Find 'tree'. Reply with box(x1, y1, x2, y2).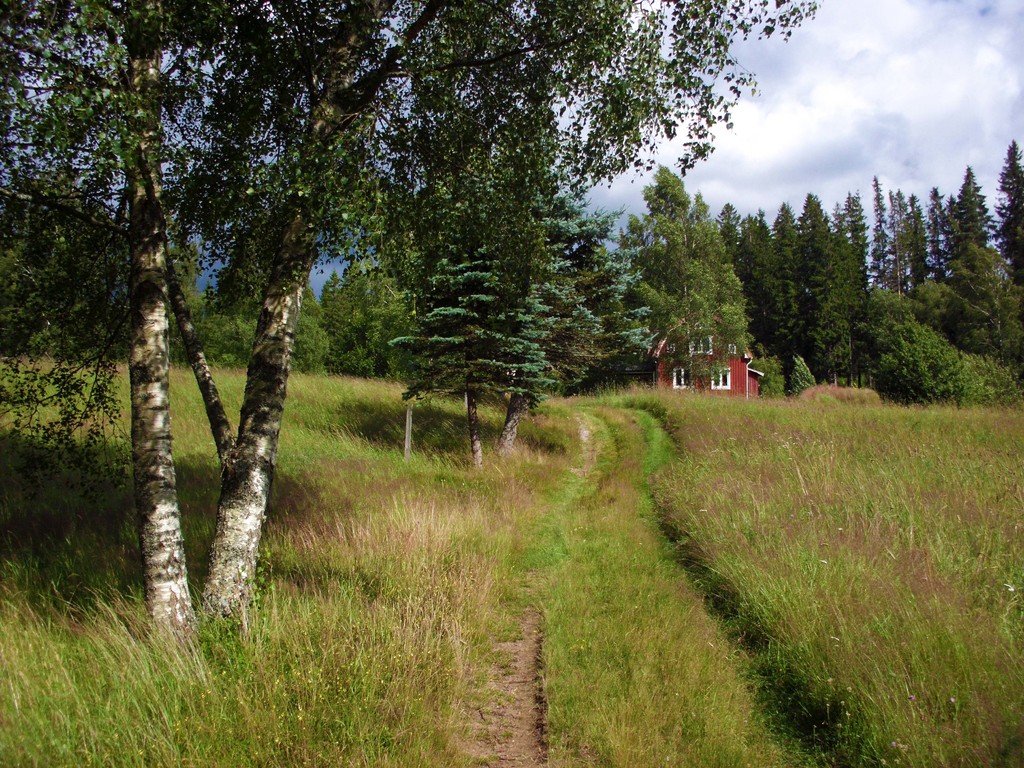
box(954, 165, 1004, 258).
